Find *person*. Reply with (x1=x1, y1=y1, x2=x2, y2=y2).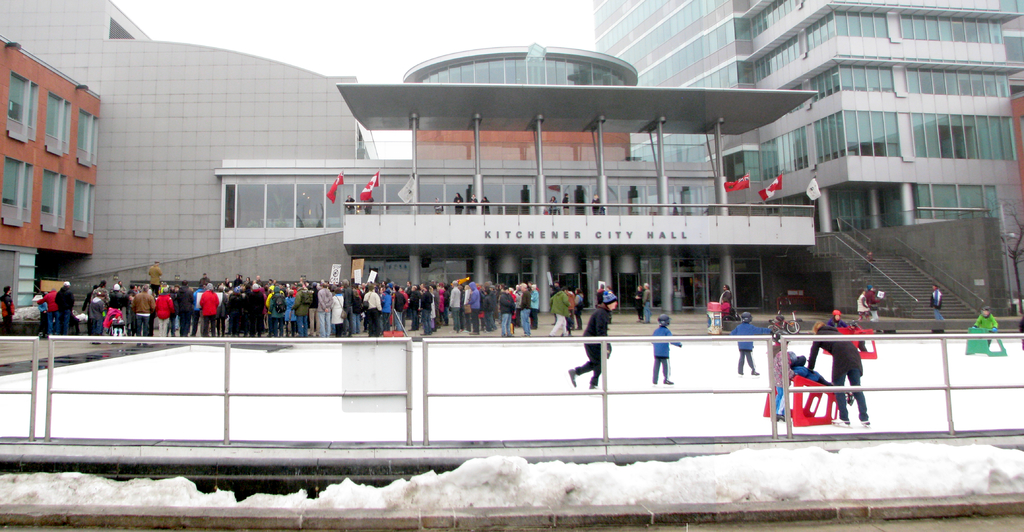
(x1=866, y1=249, x2=876, y2=273).
